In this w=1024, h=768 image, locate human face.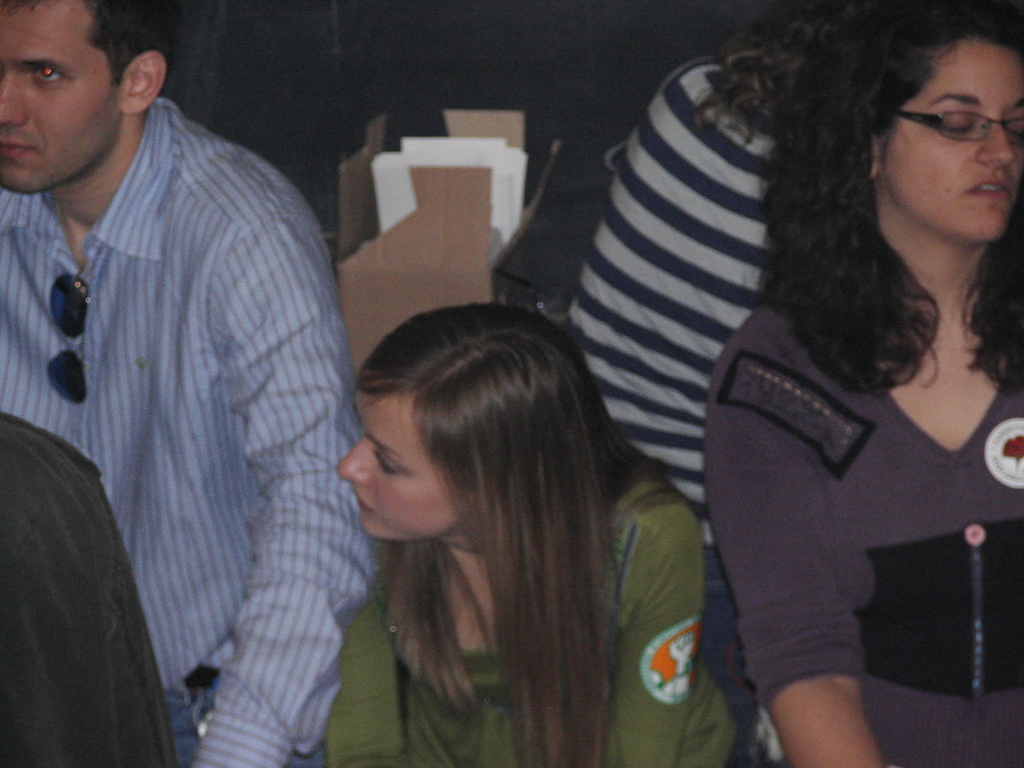
Bounding box: [left=883, top=44, right=1023, bottom=237].
